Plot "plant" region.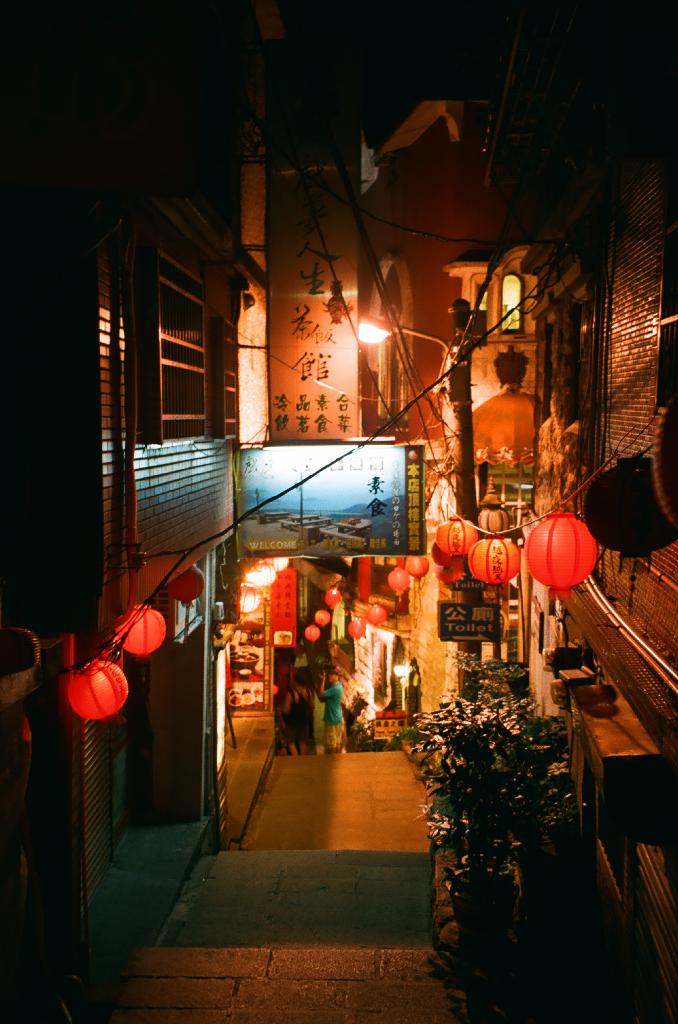
Plotted at select_region(420, 662, 594, 977).
